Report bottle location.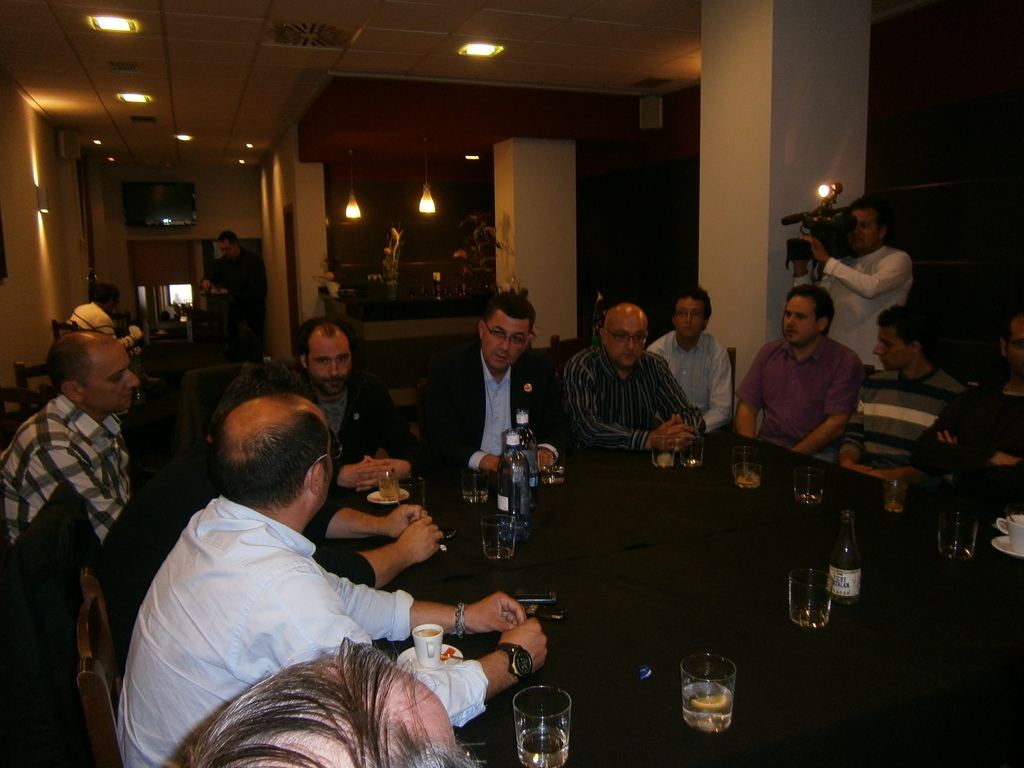
Report: [494, 433, 530, 540].
